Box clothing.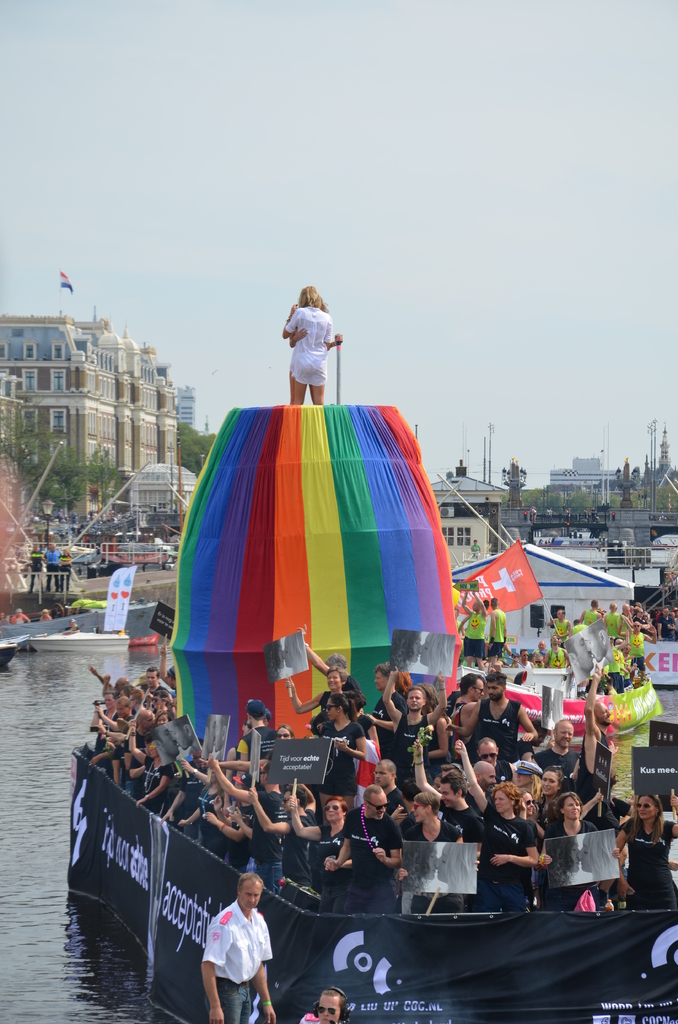
{"left": 382, "top": 787, "right": 410, "bottom": 830}.
